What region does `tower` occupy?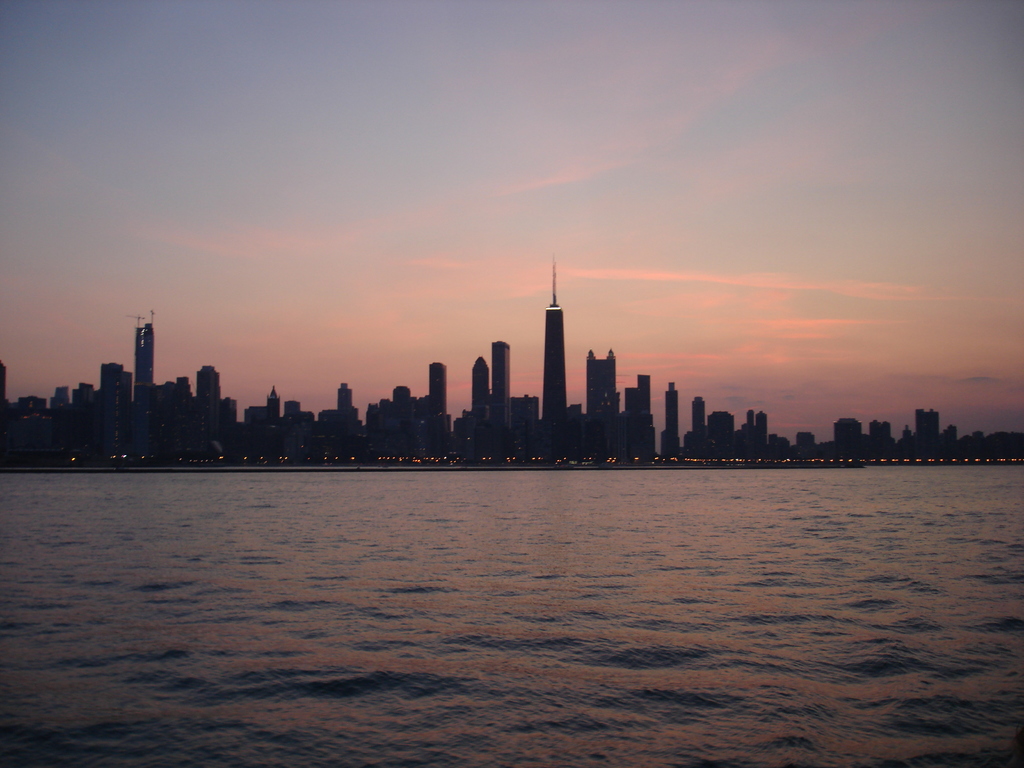
(left=360, top=399, right=388, bottom=458).
